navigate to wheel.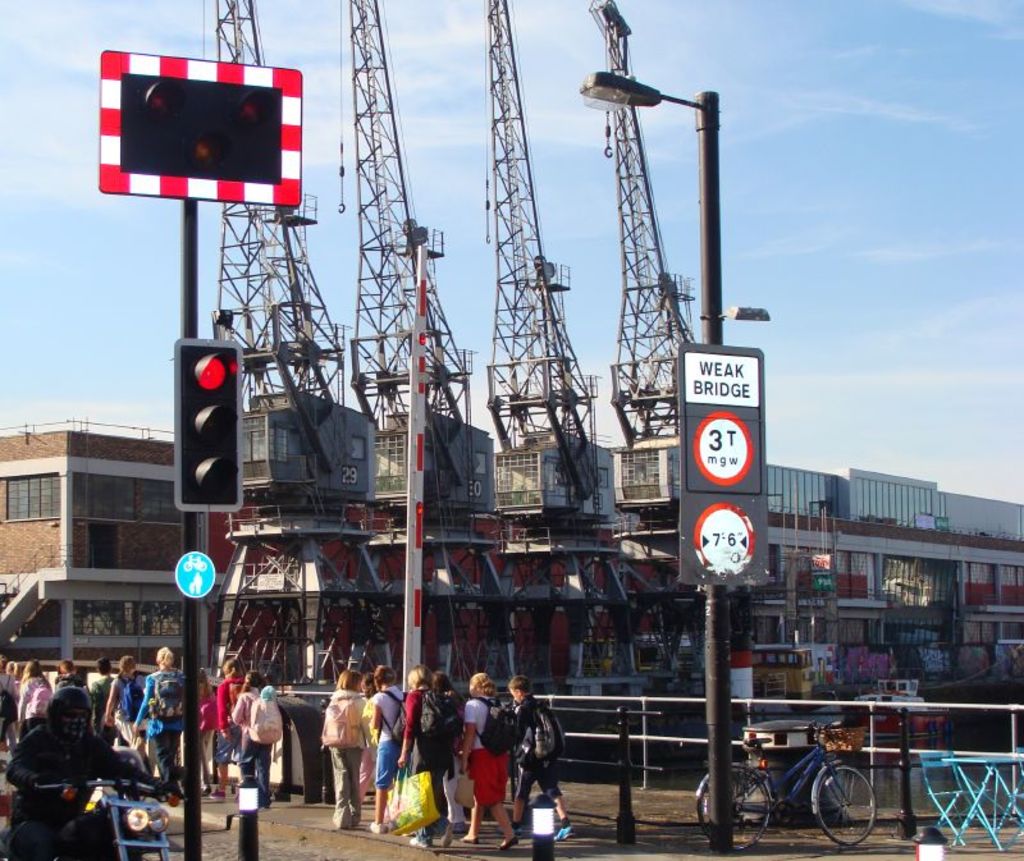
Navigation target: 694,768,771,849.
